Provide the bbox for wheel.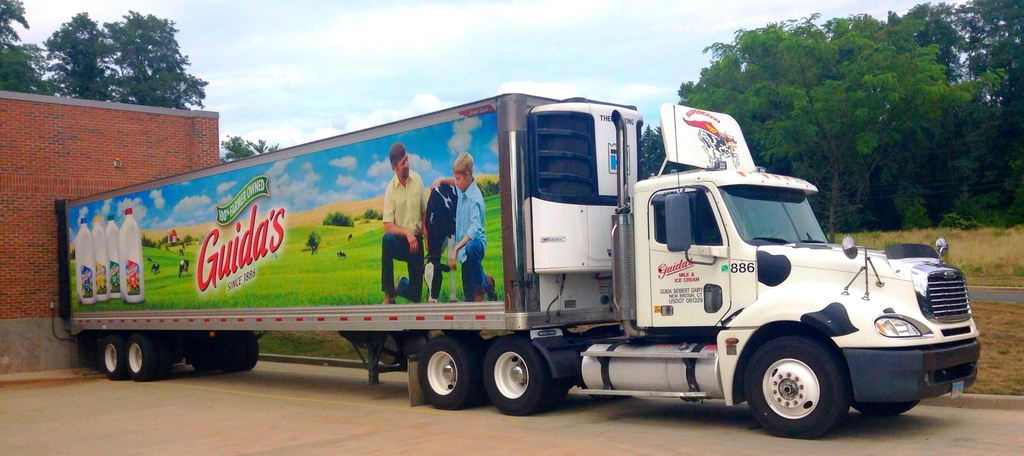
<bbox>828, 393, 923, 421</bbox>.
